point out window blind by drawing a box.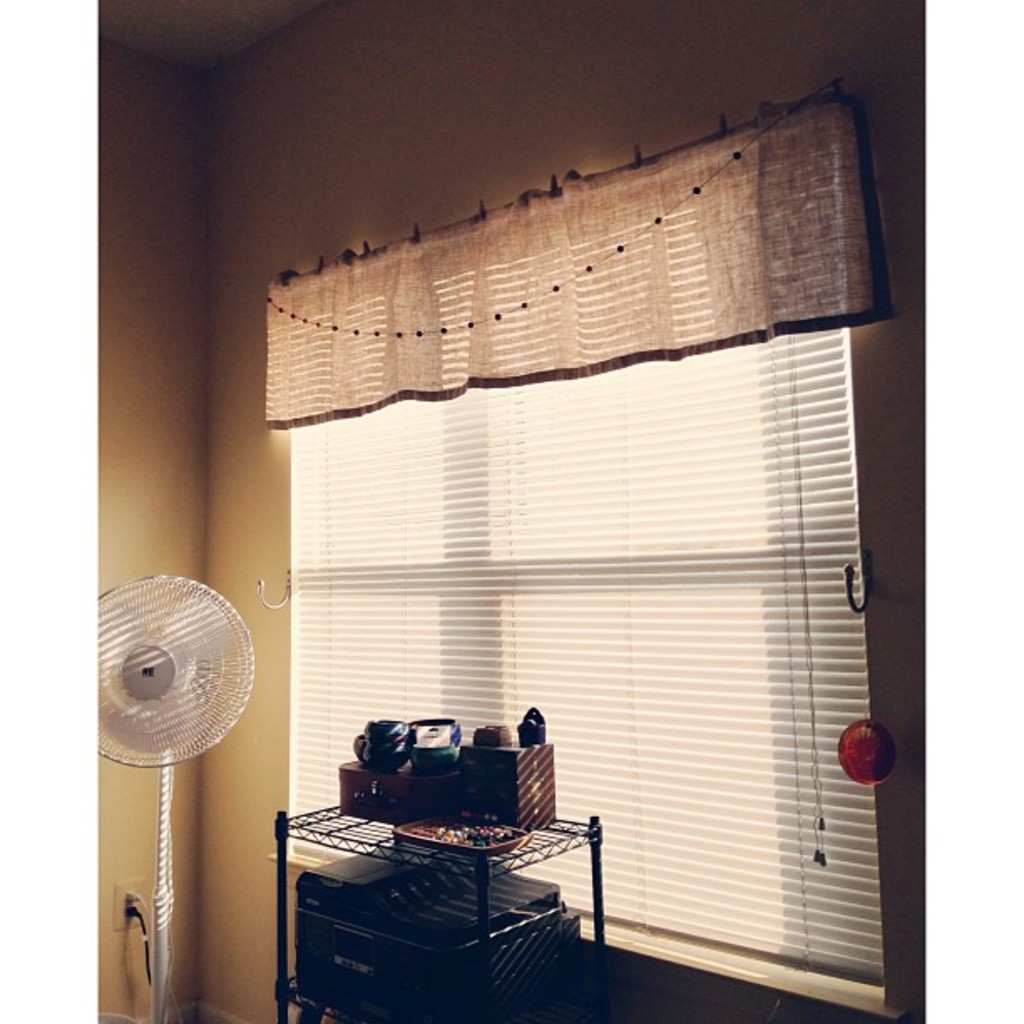
<region>283, 80, 885, 989</region>.
